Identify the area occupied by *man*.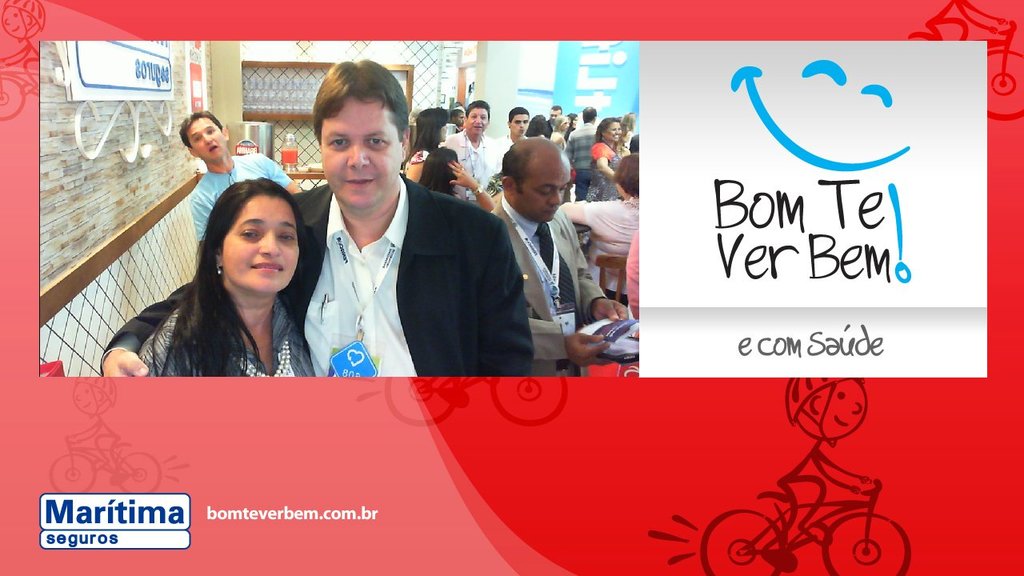
Area: [left=480, top=126, right=628, bottom=381].
